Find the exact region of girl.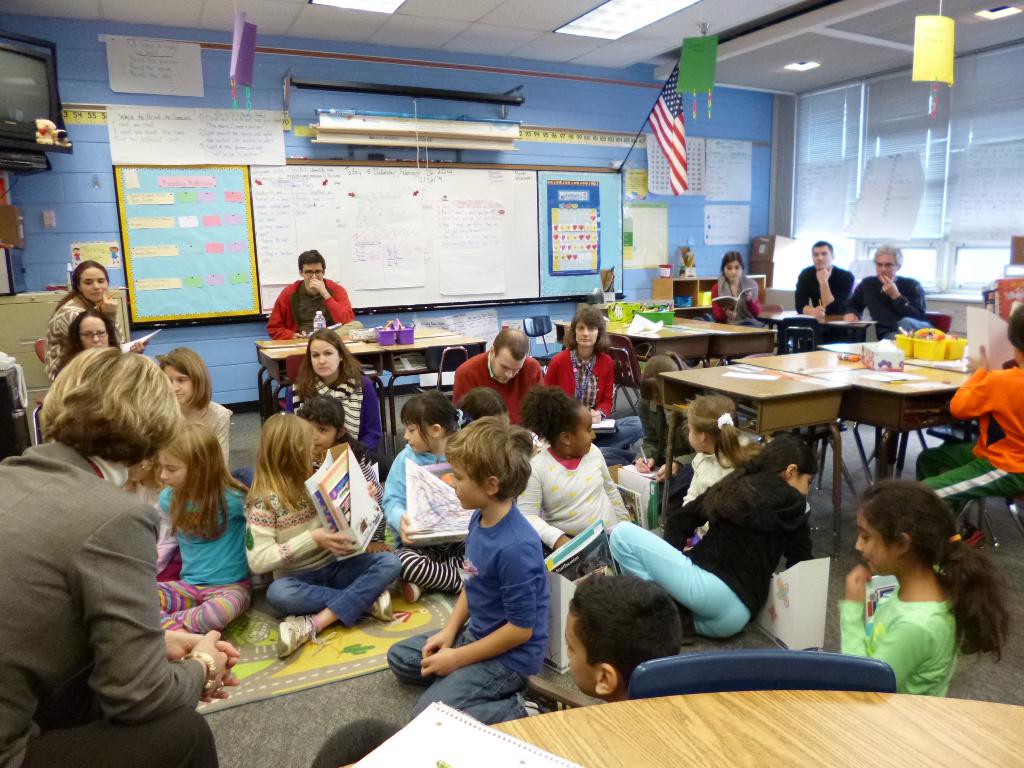
Exact region: crop(609, 436, 814, 642).
